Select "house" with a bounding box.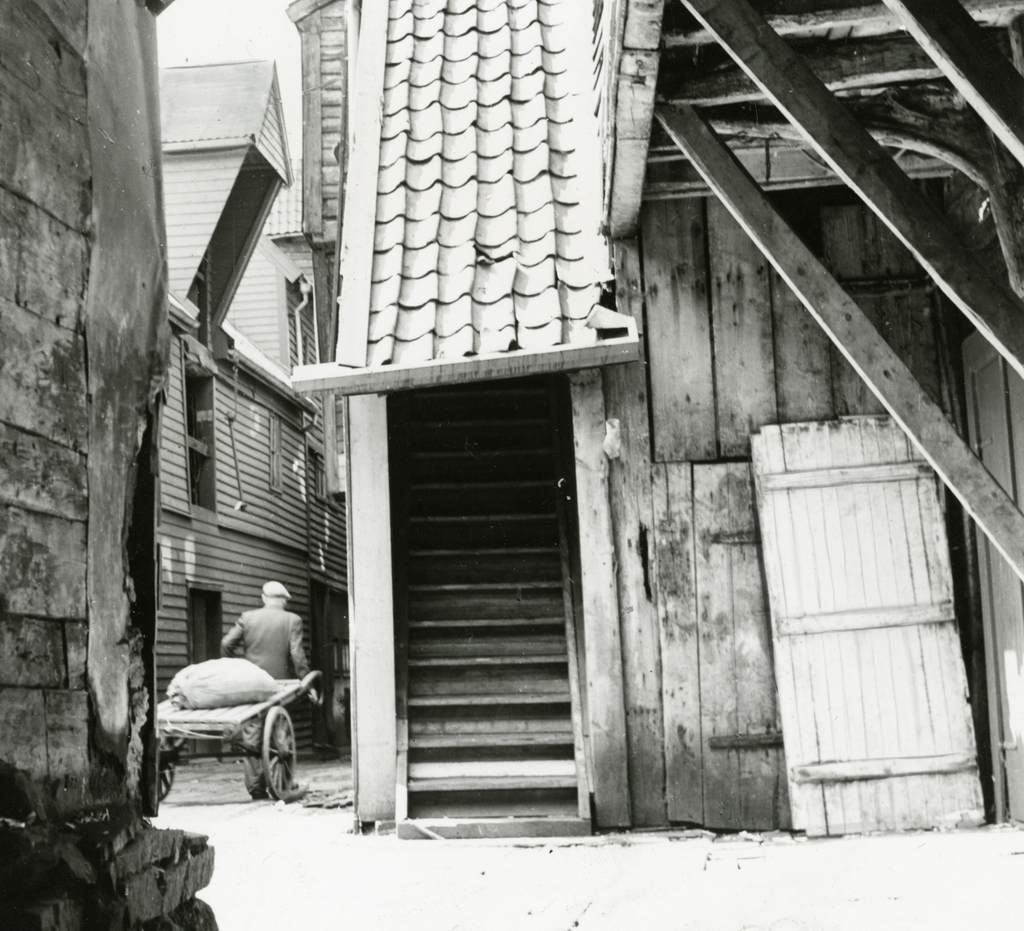
262 0 1023 848.
